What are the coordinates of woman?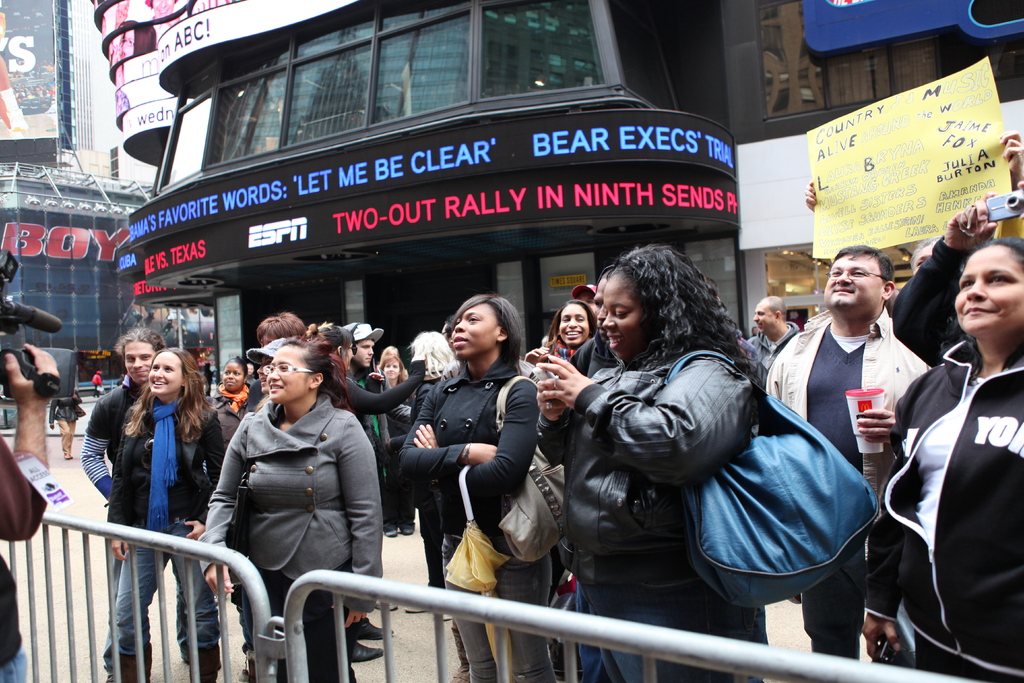
detection(217, 355, 250, 418).
